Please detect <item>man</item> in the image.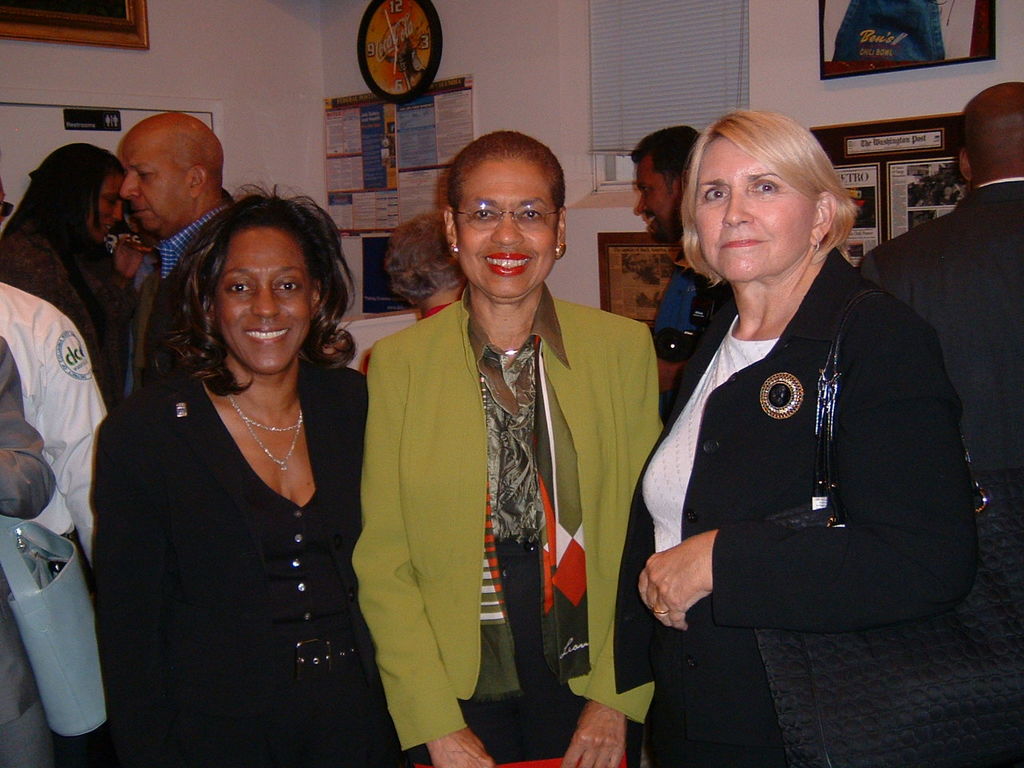
{"x1": 115, "y1": 113, "x2": 231, "y2": 390}.
